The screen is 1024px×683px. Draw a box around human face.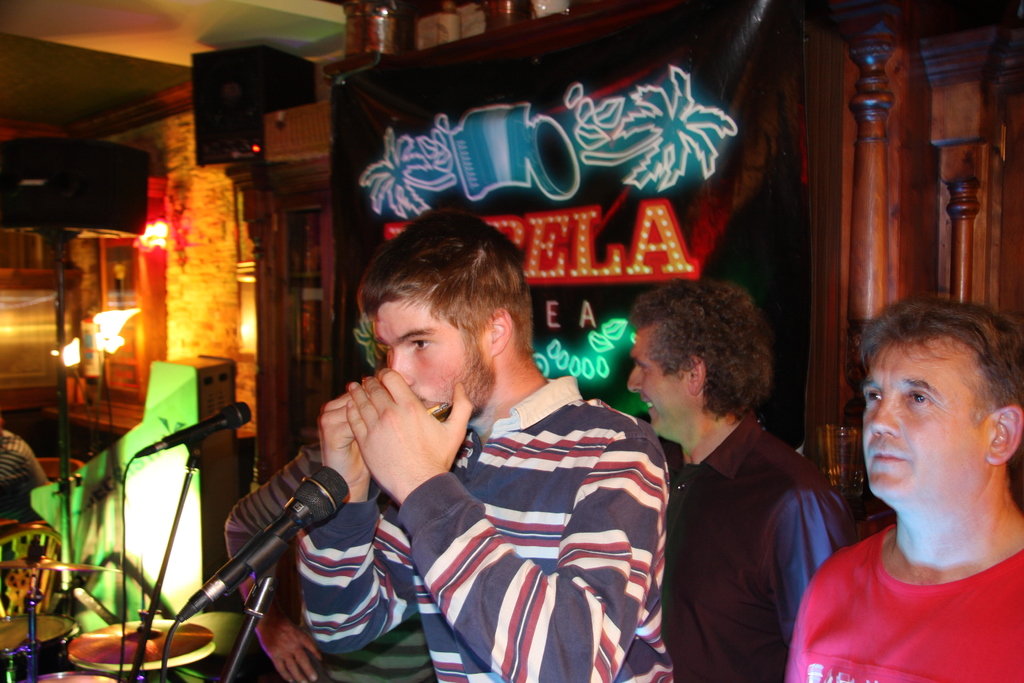
box=[863, 336, 1005, 519].
